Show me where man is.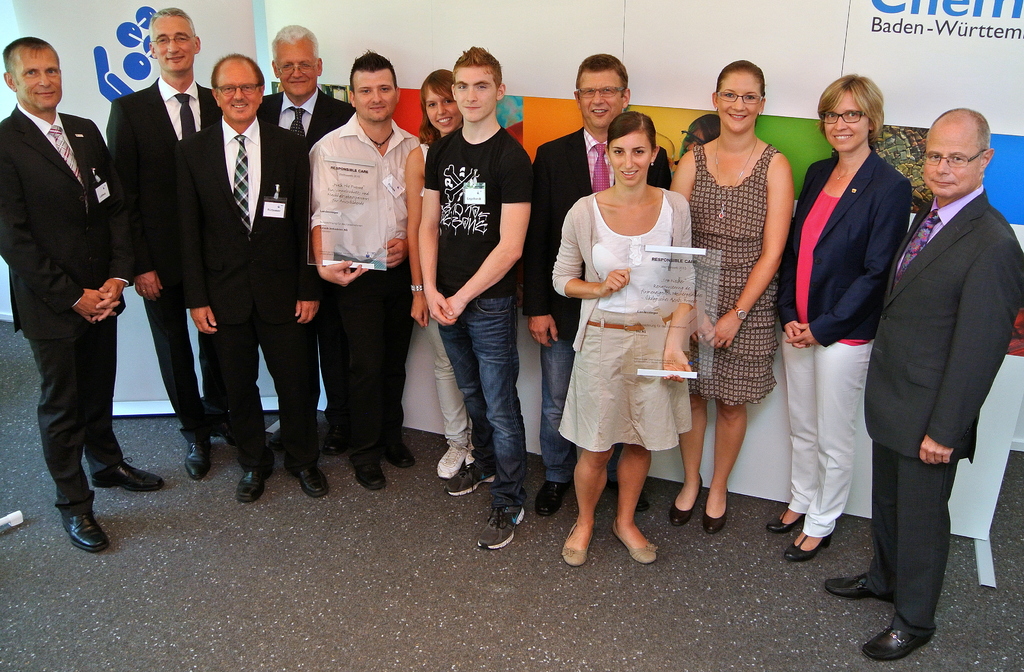
man is at {"left": 7, "top": 14, "right": 147, "bottom": 534}.
